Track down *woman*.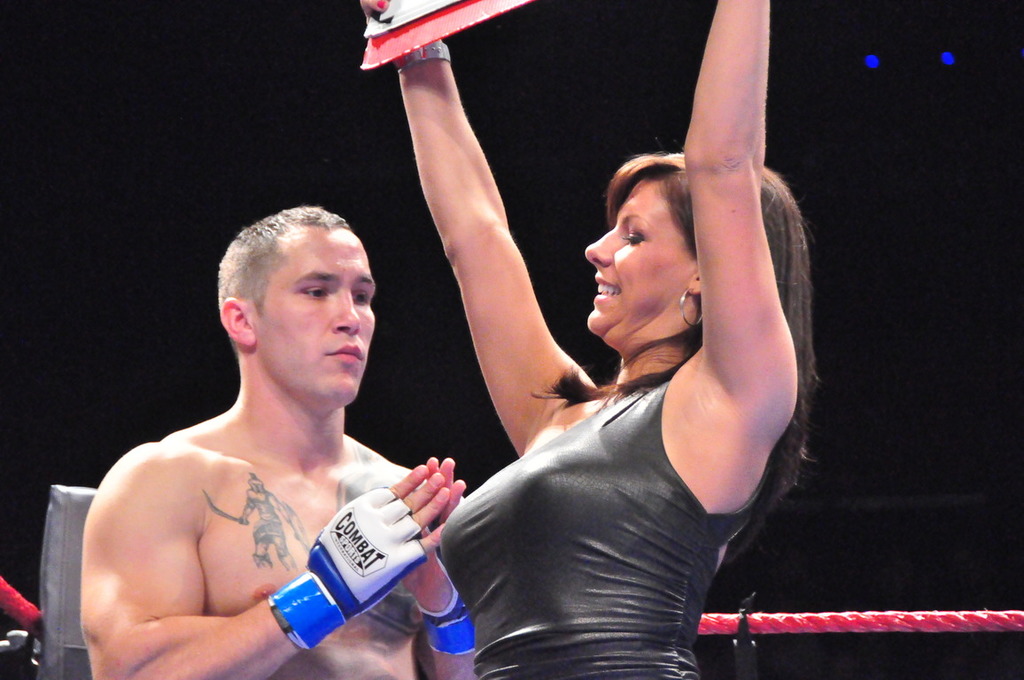
Tracked to <bbox>356, 0, 828, 679</bbox>.
